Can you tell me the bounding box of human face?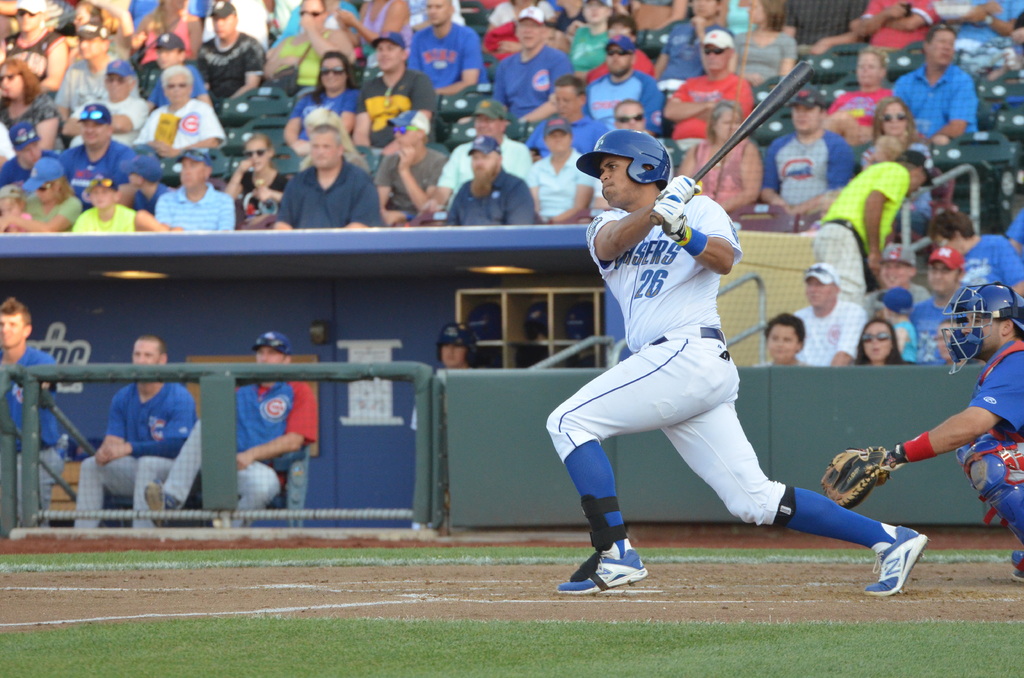
305:118:340:168.
